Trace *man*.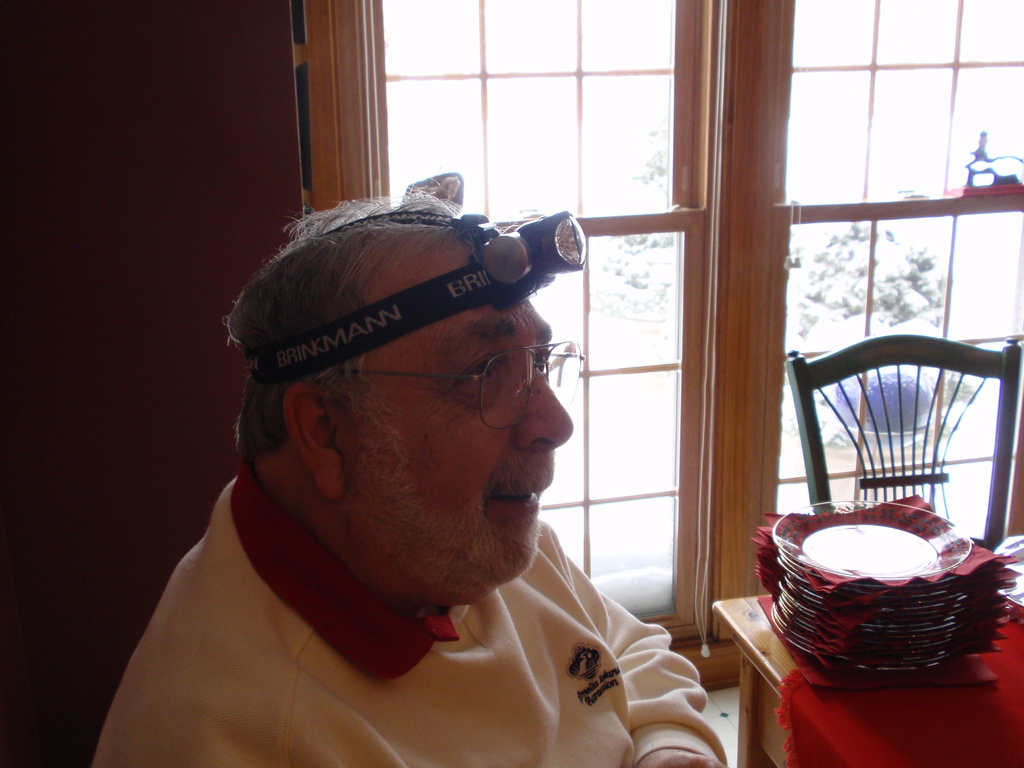
Traced to <bbox>86, 188, 732, 767</bbox>.
